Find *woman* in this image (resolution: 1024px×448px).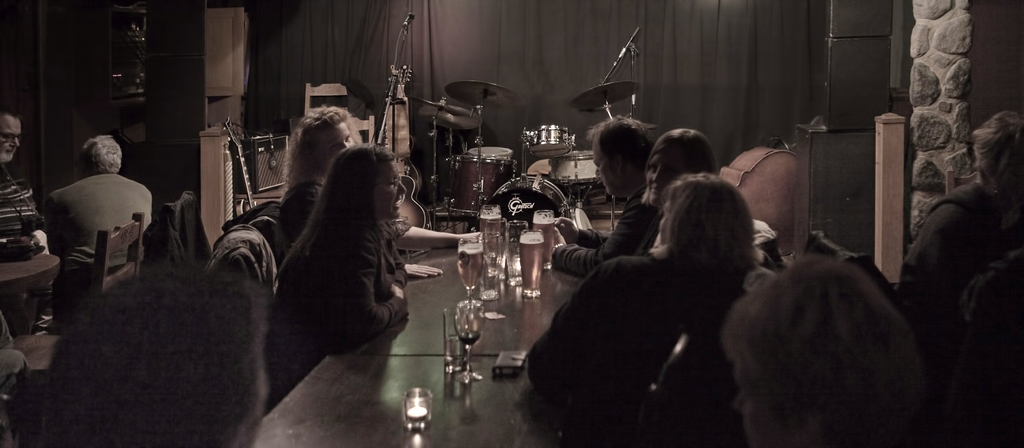
641 131 783 268.
